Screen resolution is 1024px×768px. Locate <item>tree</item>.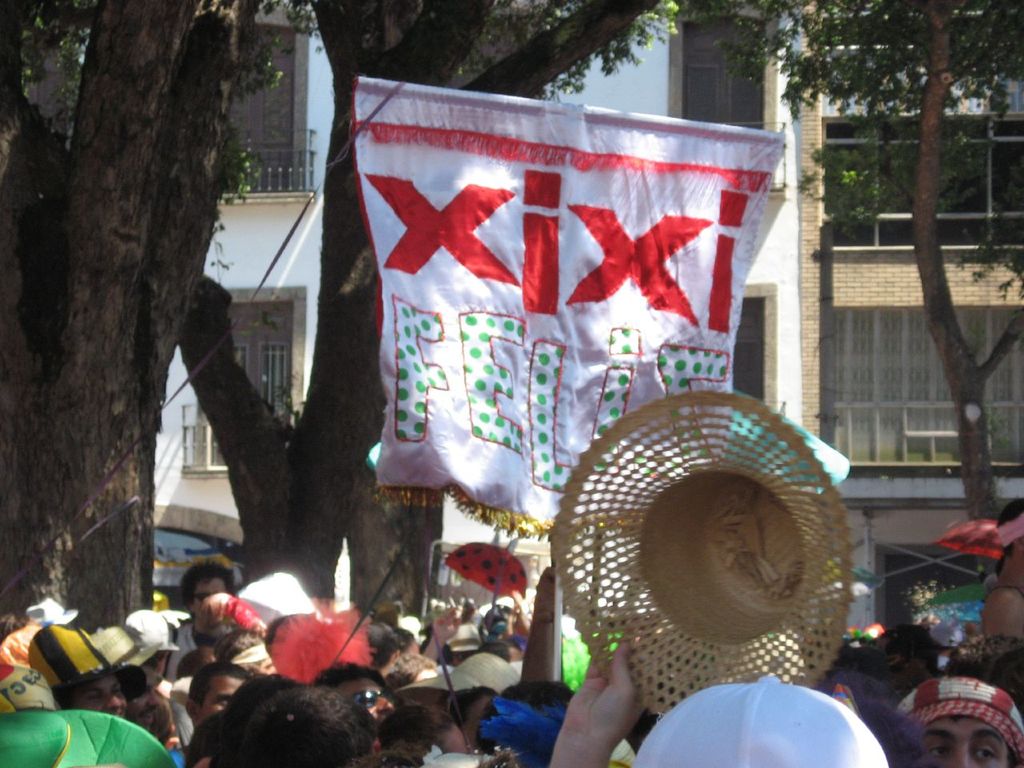
BBox(6, 41, 297, 613).
